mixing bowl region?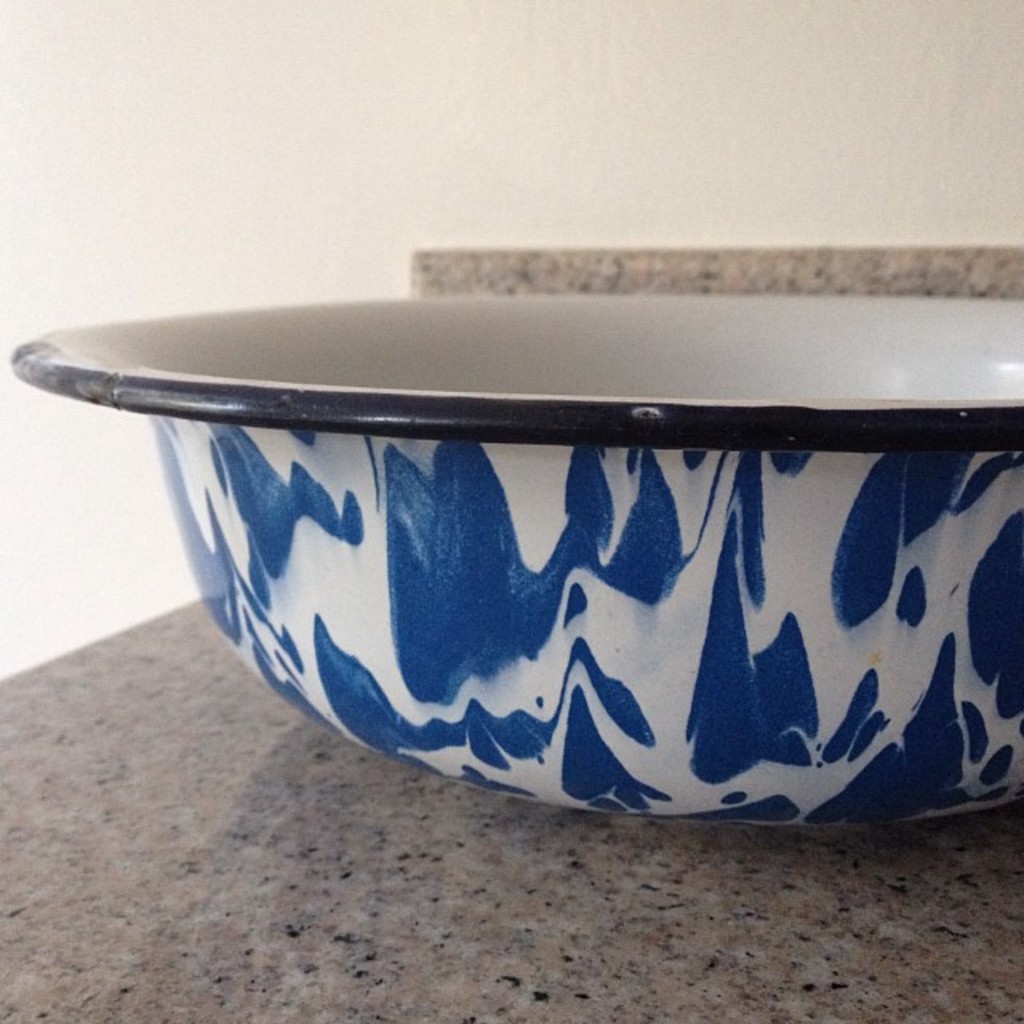
left=11, top=293, right=1022, bottom=832
